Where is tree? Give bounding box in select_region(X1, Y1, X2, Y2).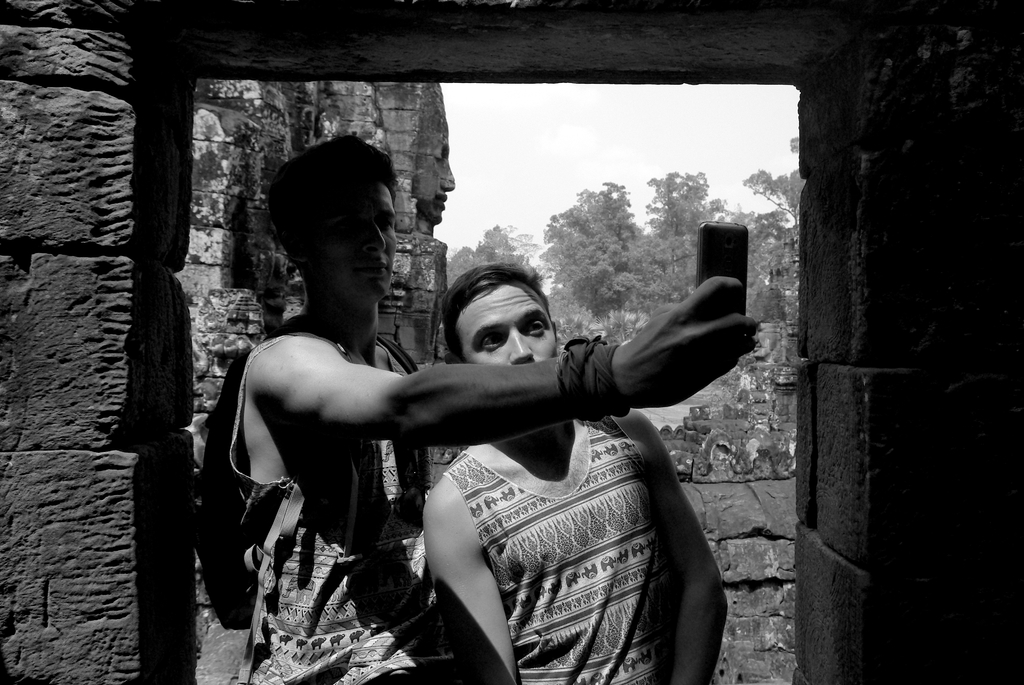
select_region(649, 172, 717, 310).
